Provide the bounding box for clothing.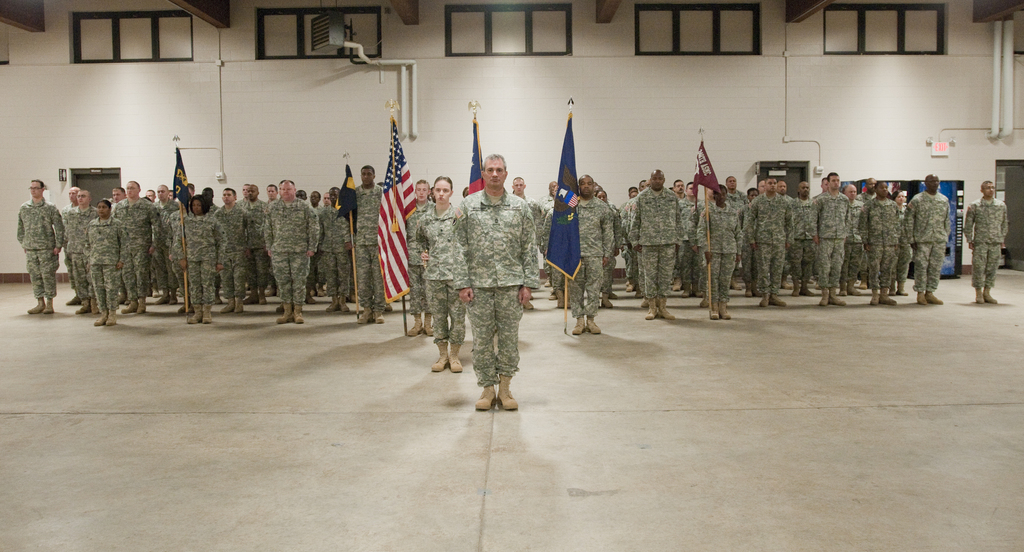
(902,187,949,292).
